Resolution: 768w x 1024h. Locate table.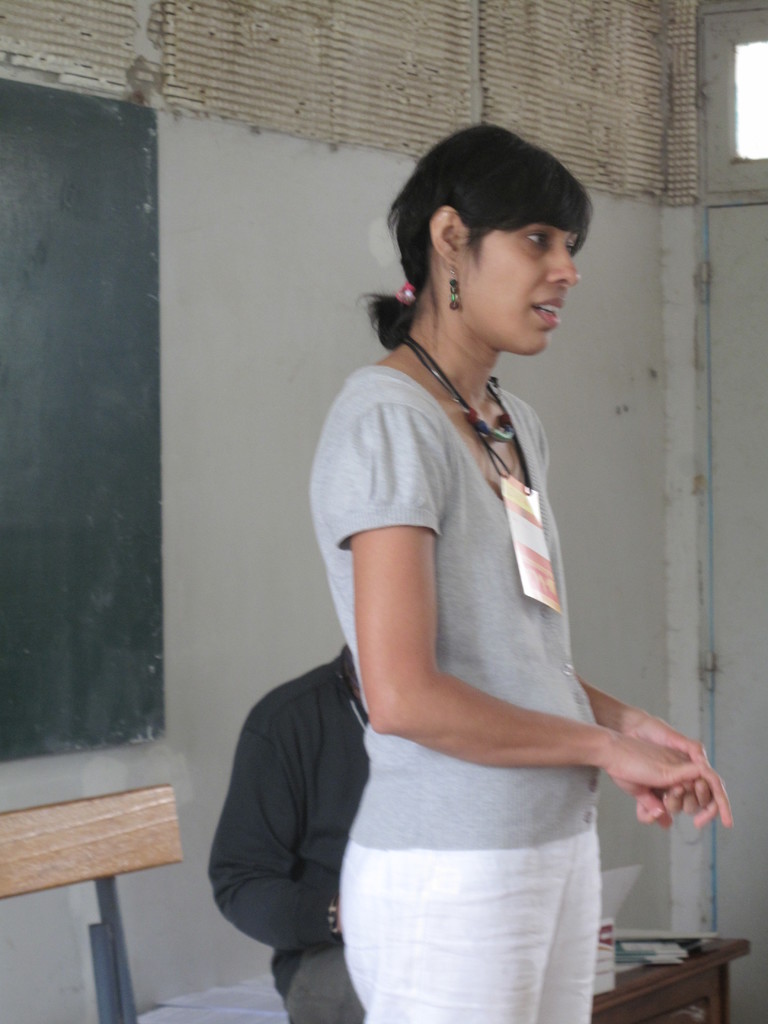
[150, 927, 751, 1023].
